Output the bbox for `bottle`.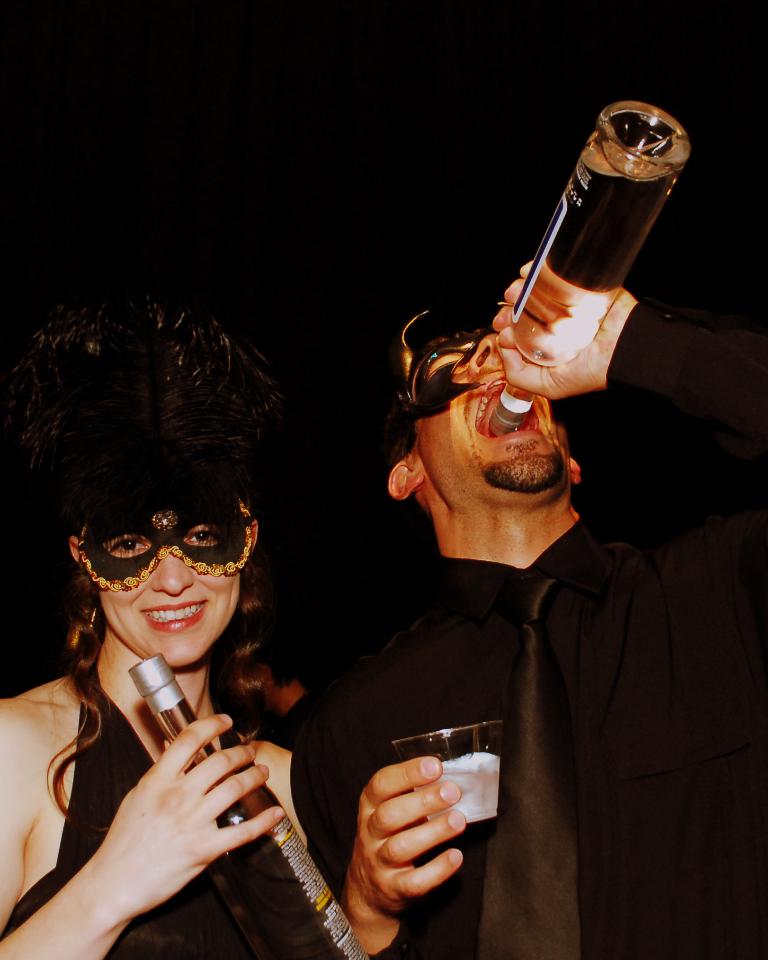
box=[128, 655, 369, 959].
